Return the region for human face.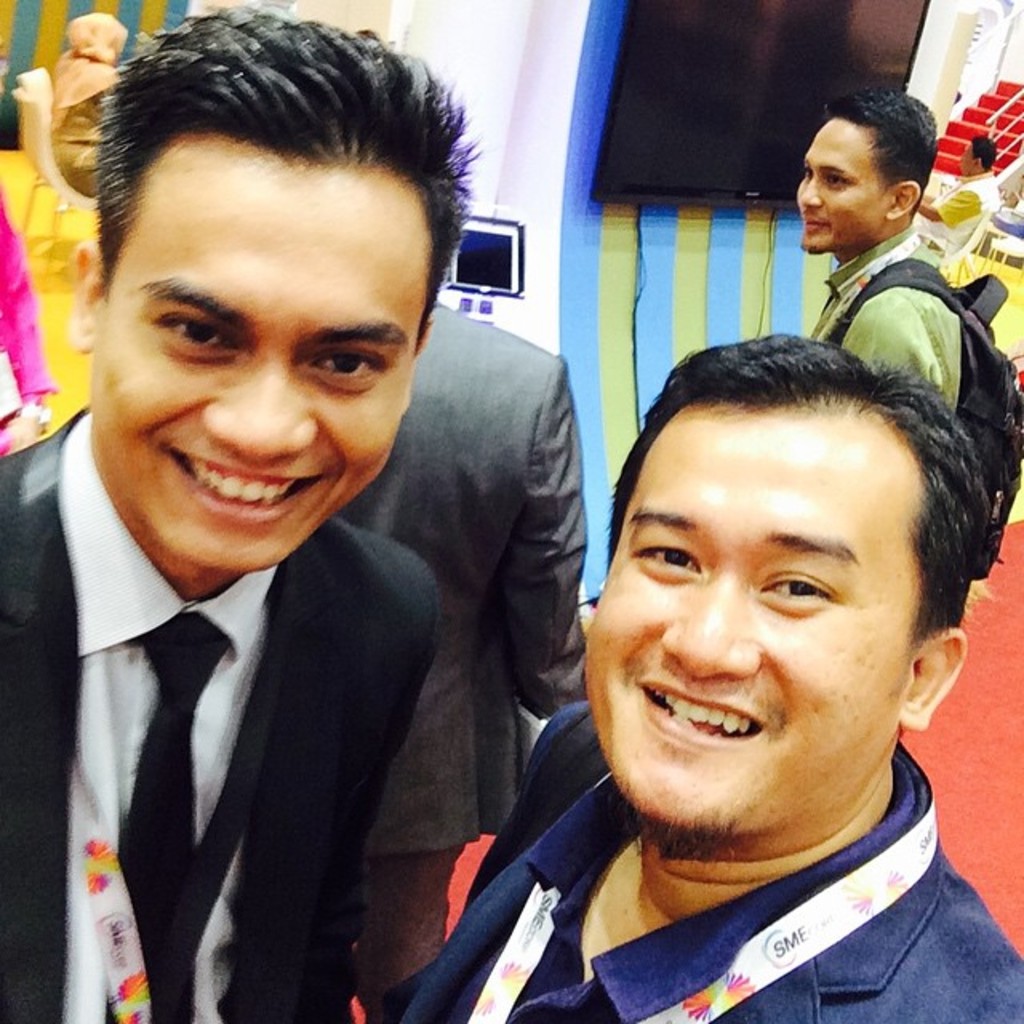
box(582, 406, 920, 835).
